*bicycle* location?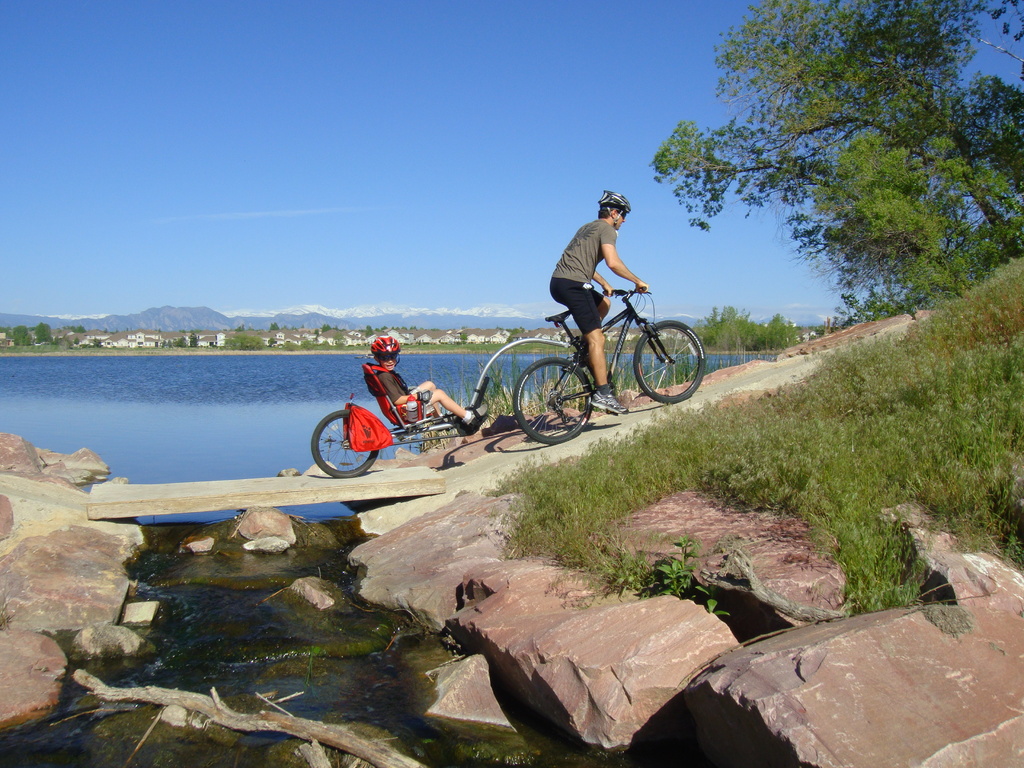
(x1=300, y1=328, x2=591, y2=474)
